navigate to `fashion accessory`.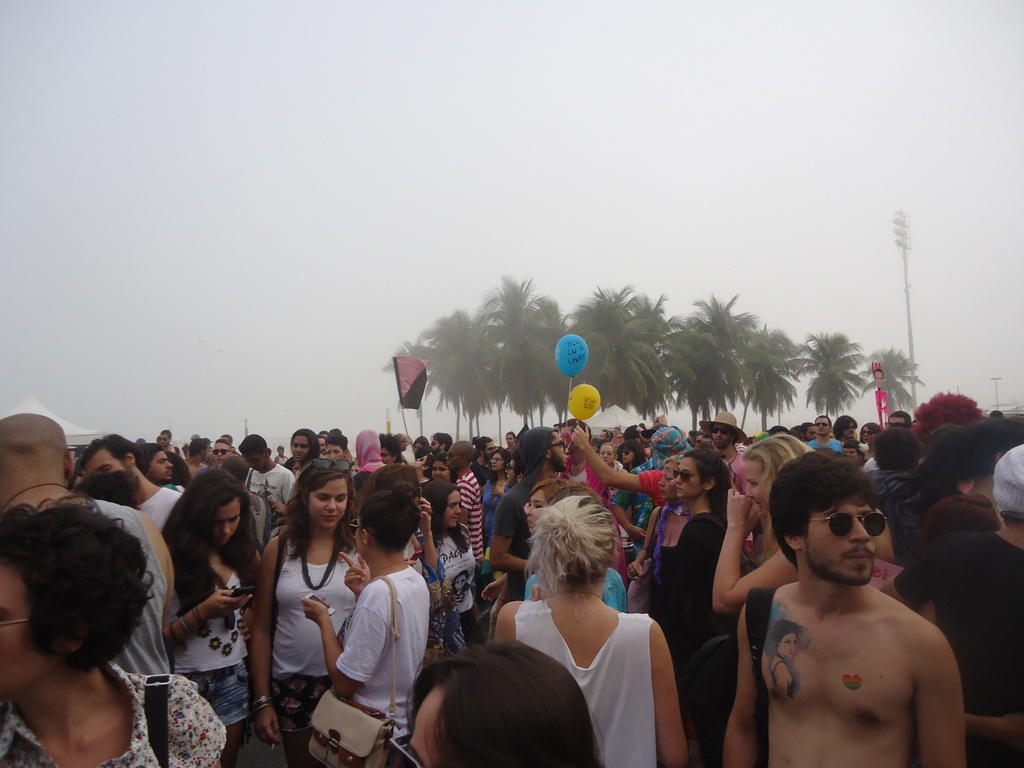
Navigation target: x1=447 y1=453 x2=465 y2=456.
